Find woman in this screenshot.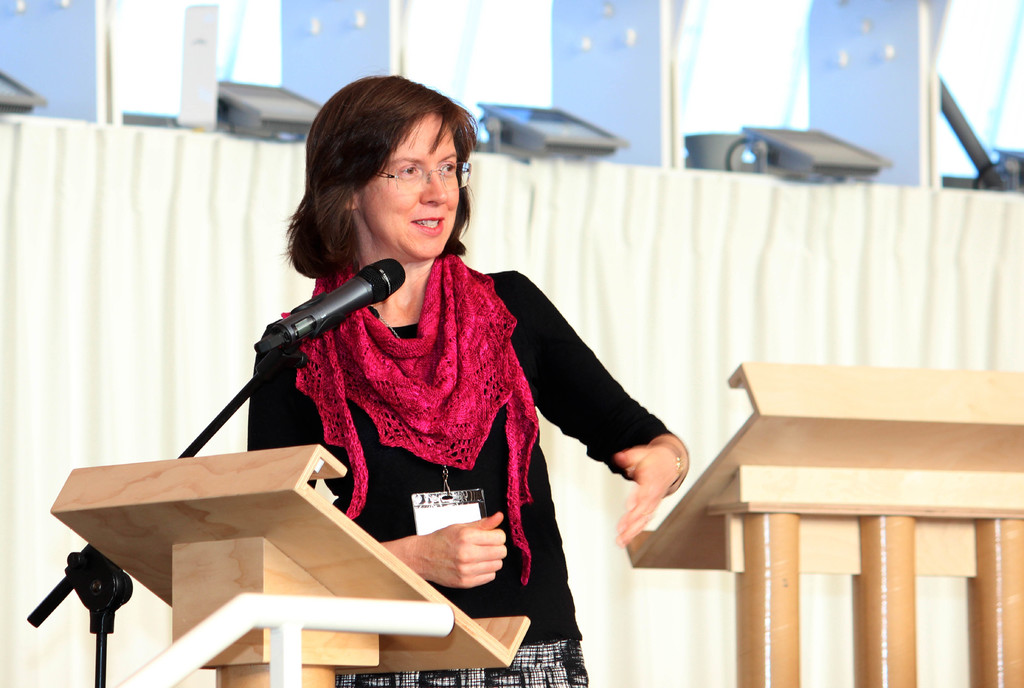
The bounding box for woman is (left=246, top=76, right=676, bottom=685).
